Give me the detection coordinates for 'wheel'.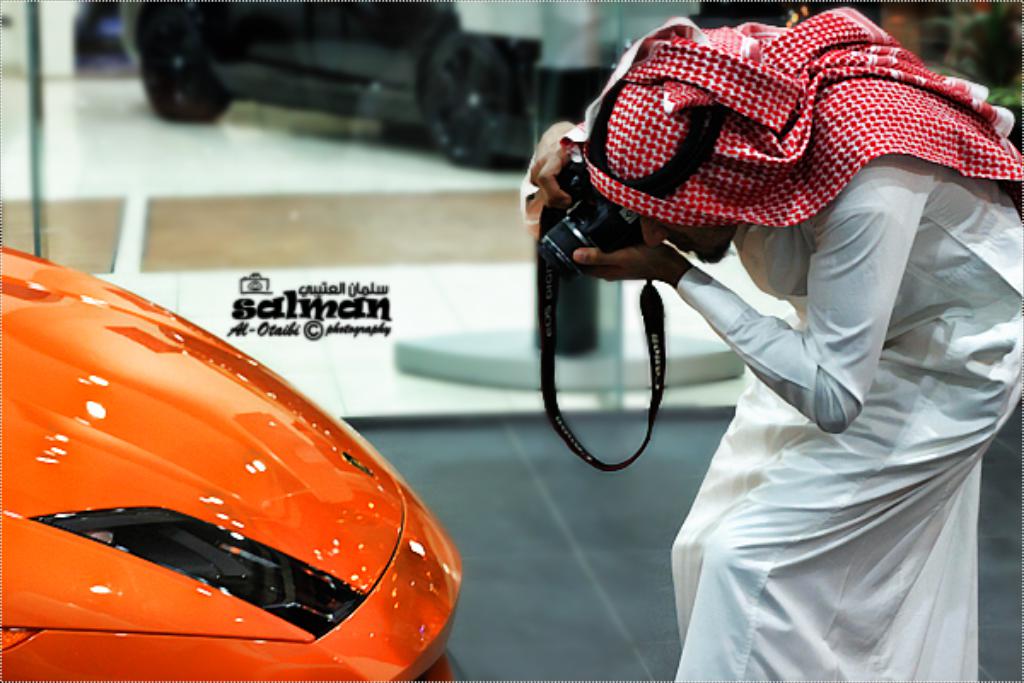
box(143, 0, 232, 123).
